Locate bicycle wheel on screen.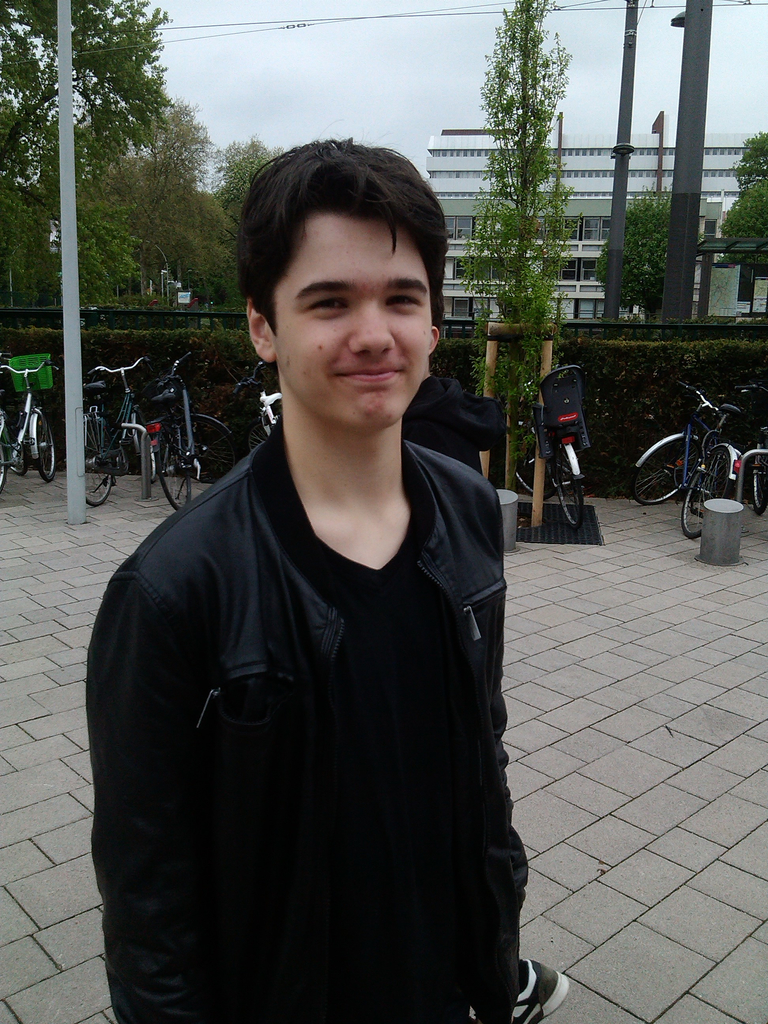
On screen at [x1=175, y1=419, x2=238, y2=478].
